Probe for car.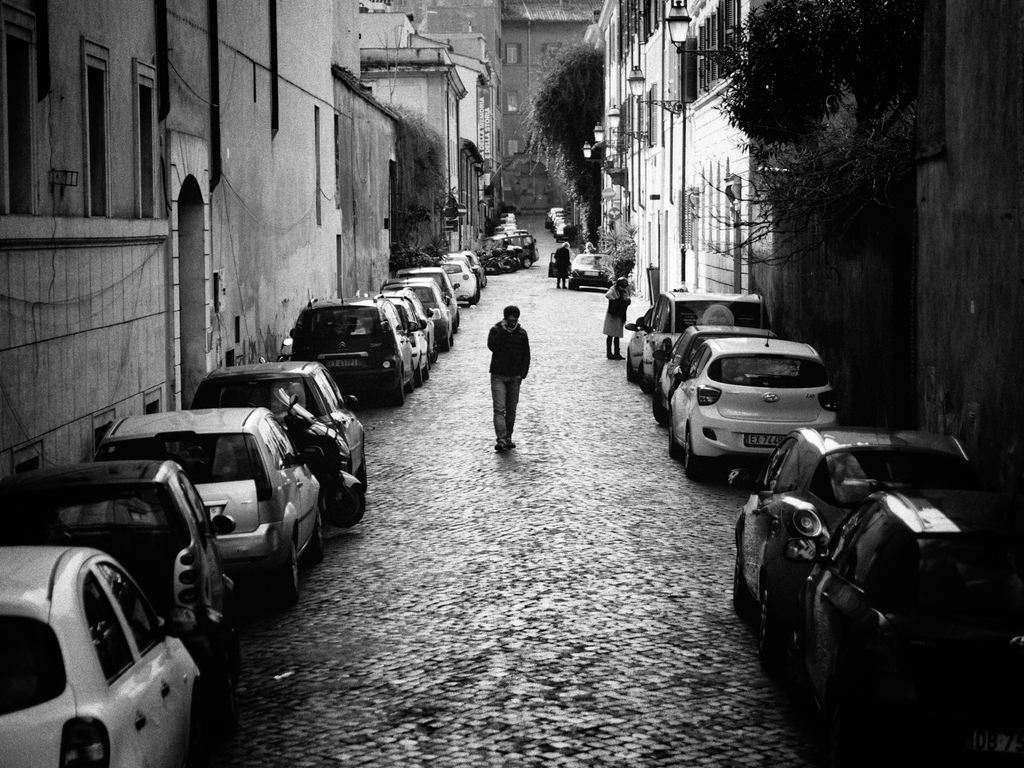
Probe result: 385/278/451/347.
